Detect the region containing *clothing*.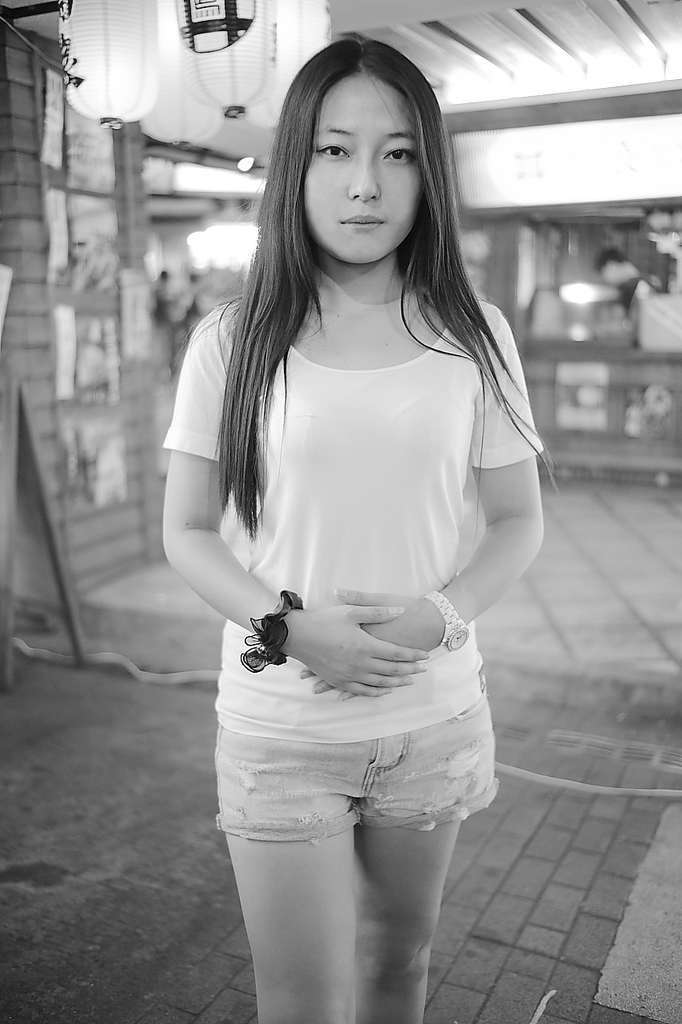
x1=184, y1=240, x2=531, y2=895.
